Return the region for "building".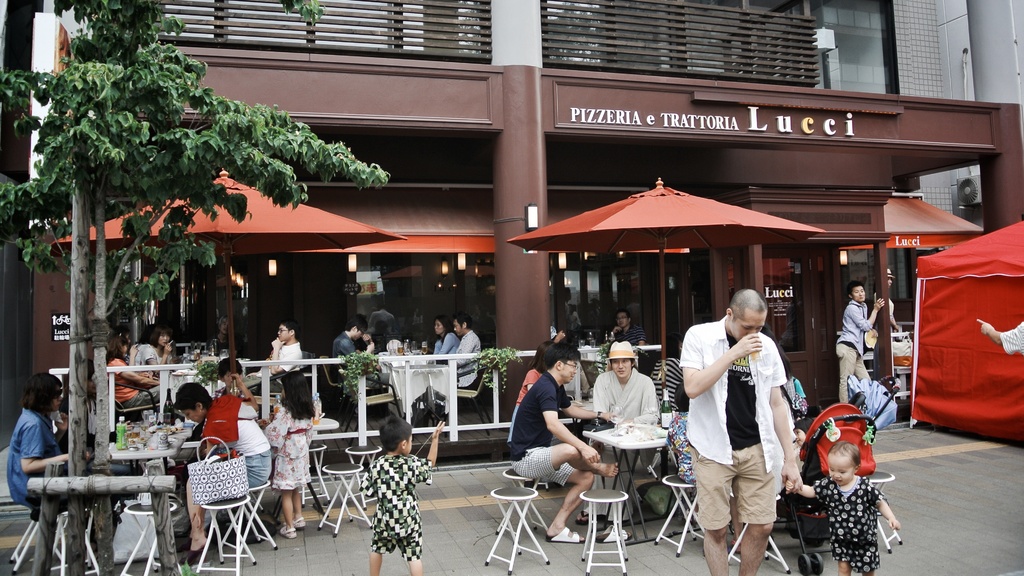
rect(23, 0, 1023, 430).
